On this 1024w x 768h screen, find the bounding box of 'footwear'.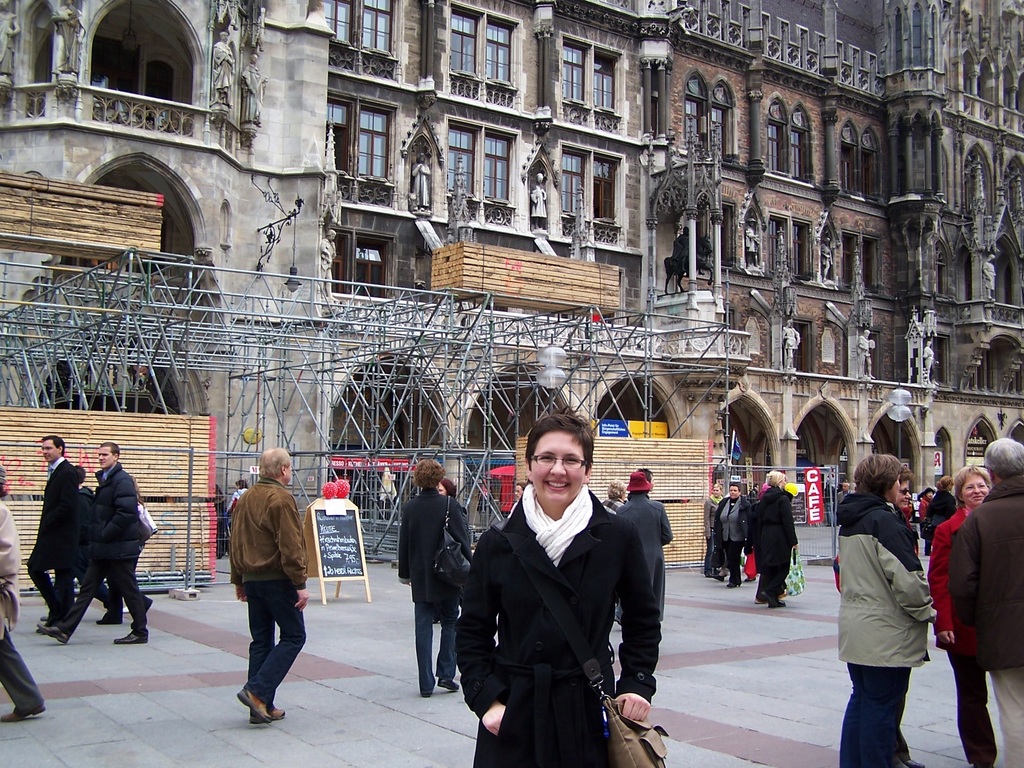
Bounding box: <box>724,578,741,589</box>.
